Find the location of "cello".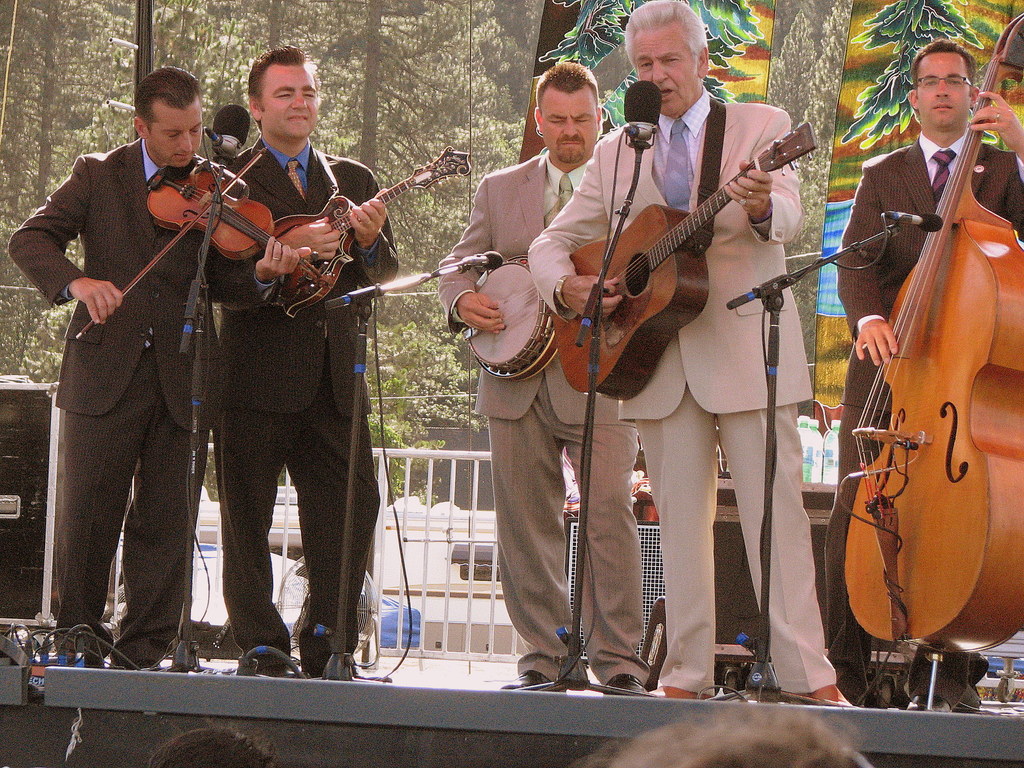
Location: x1=70 y1=148 x2=330 y2=342.
